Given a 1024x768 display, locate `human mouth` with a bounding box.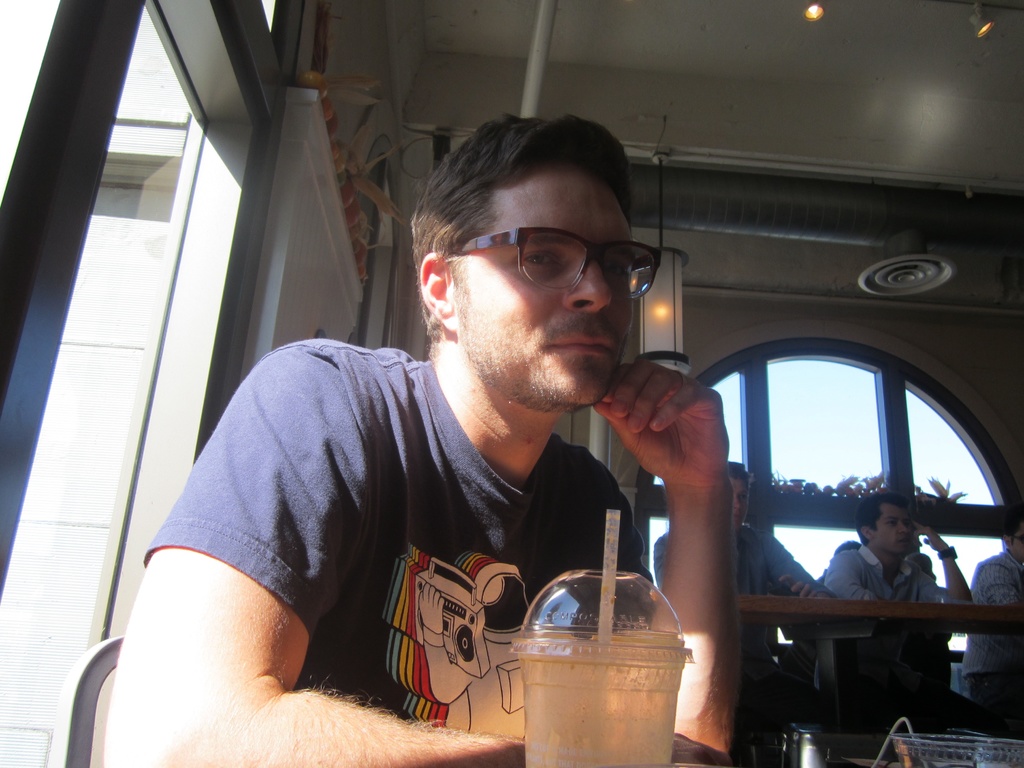
Located: bbox=(897, 536, 911, 548).
